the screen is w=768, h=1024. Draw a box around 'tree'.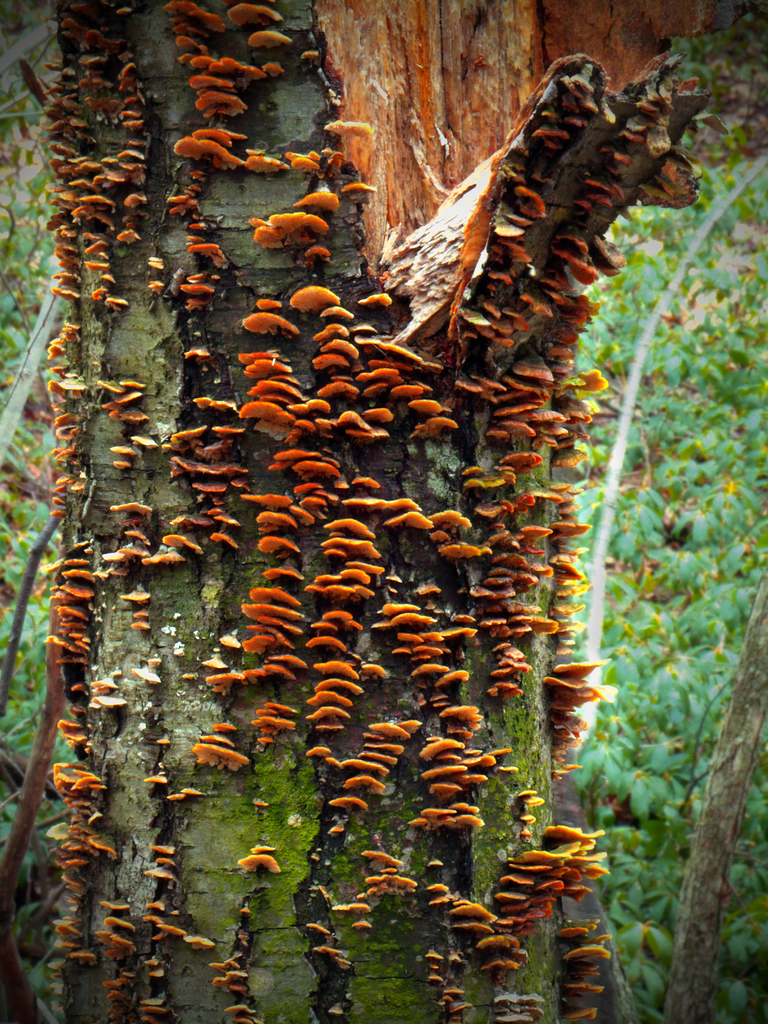
[left=31, top=0, right=710, bottom=1021].
